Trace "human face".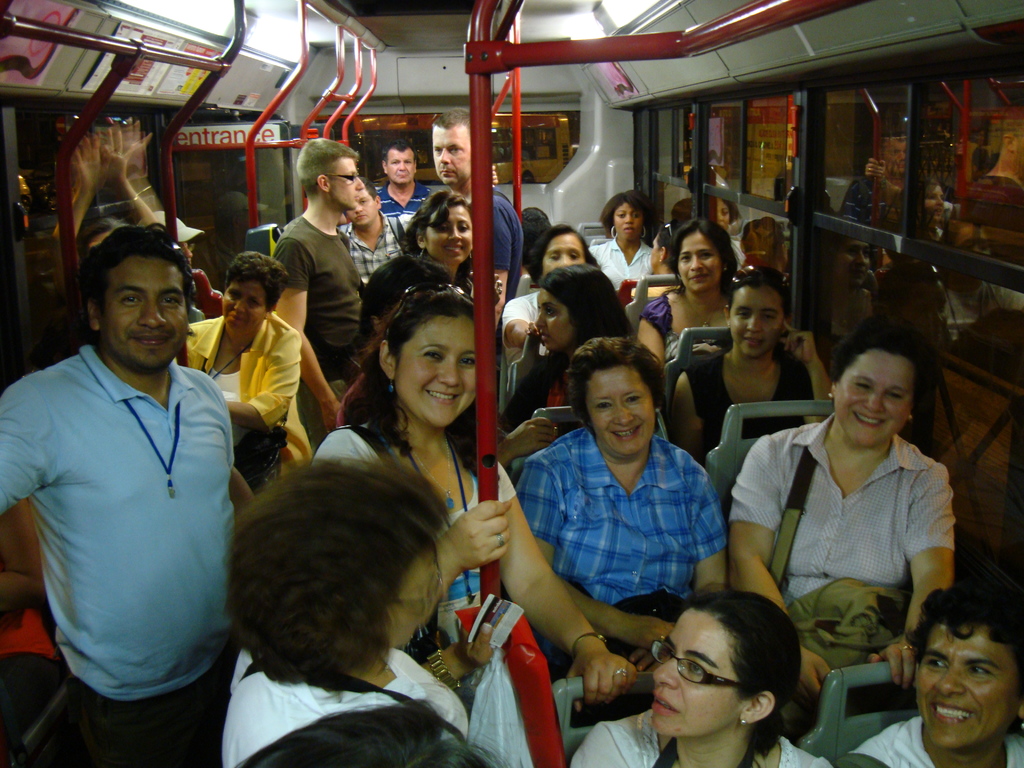
Traced to bbox(837, 360, 911, 447).
